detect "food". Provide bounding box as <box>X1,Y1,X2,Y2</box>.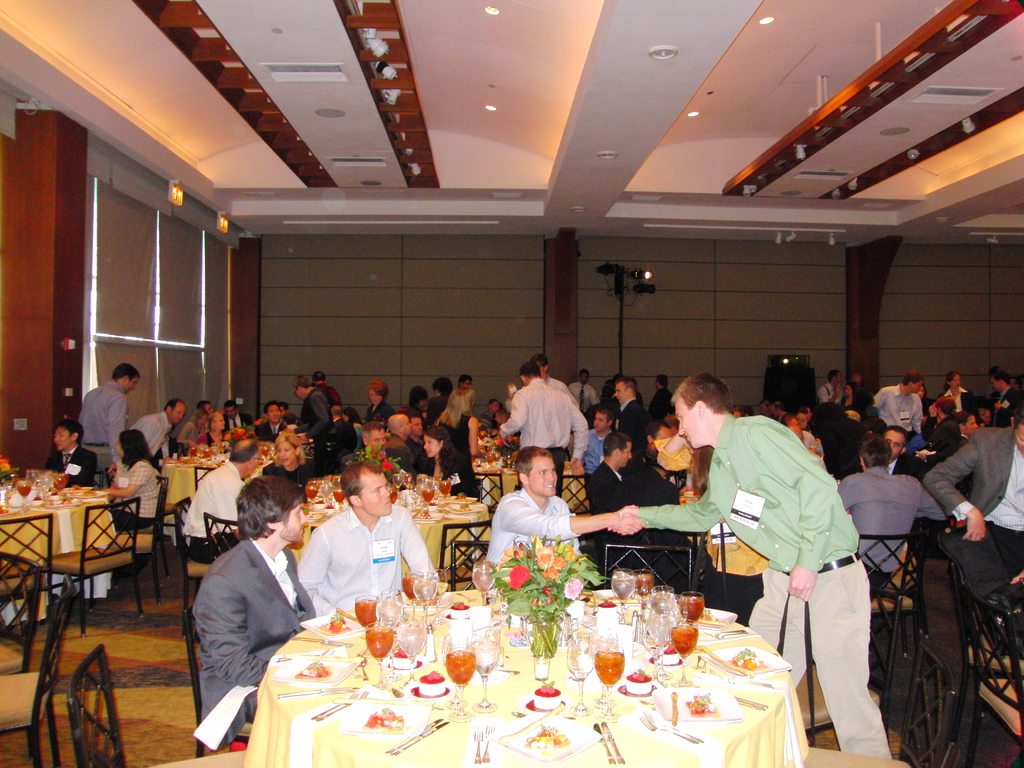
<box>427,500,438,508</box>.
